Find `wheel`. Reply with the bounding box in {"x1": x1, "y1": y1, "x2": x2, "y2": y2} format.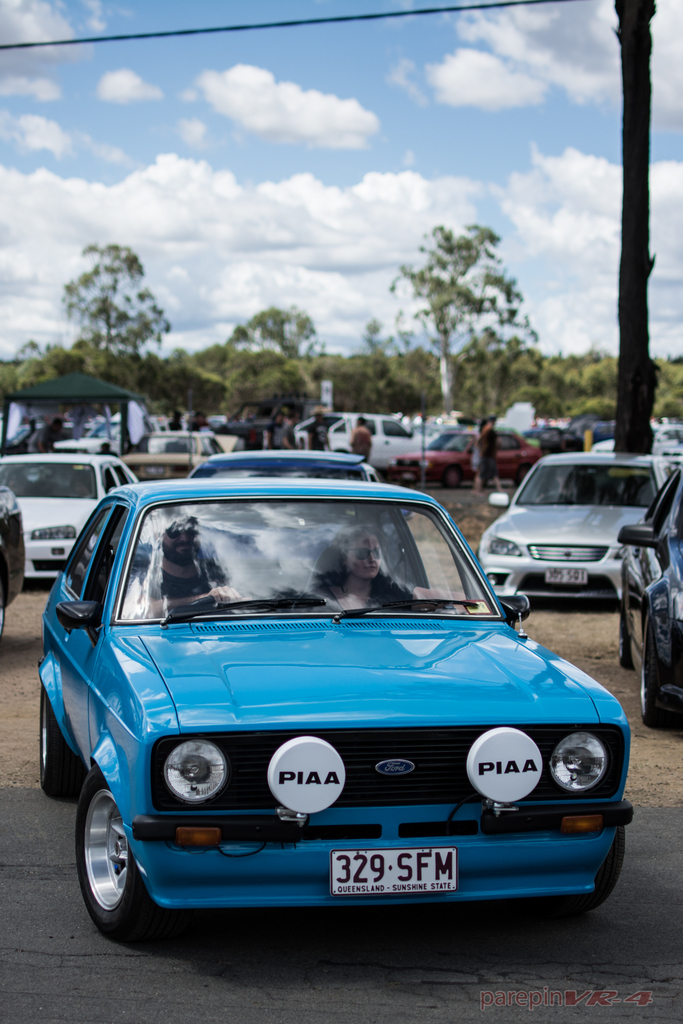
{"x1": 618, "y1": 602, "x2": 634, "y2": 667}.
